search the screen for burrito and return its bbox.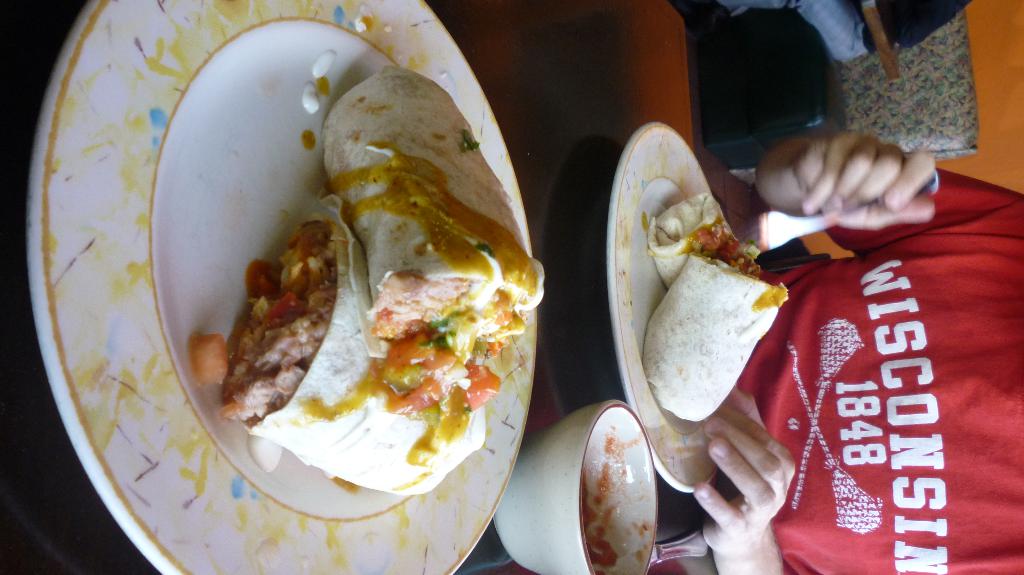
Found: left=645, top=196, right=754, bottom=291.
